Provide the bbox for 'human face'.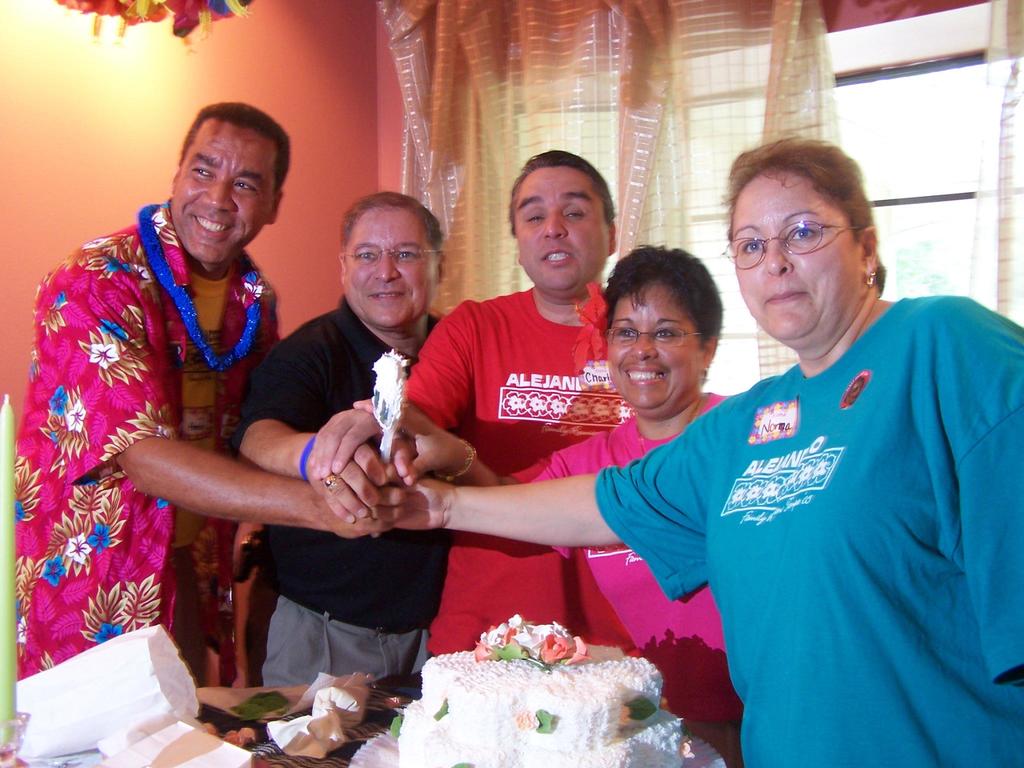
Rect(170, 118, 269, 262).
